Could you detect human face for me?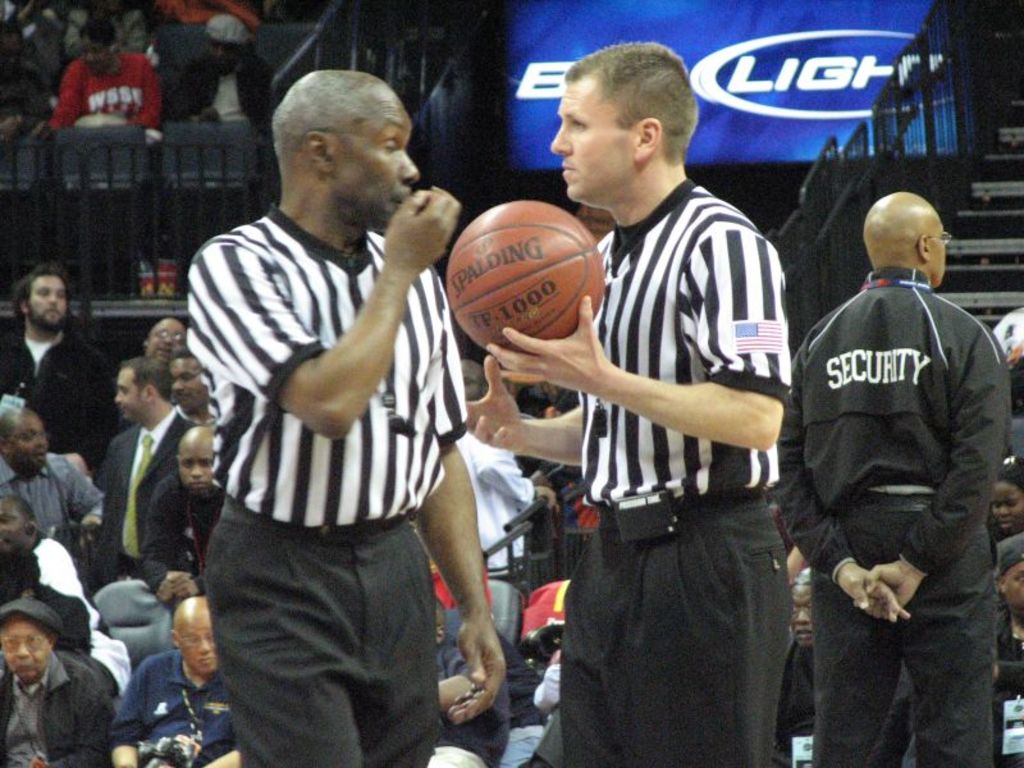
Detection result: 0 612 47 682.
